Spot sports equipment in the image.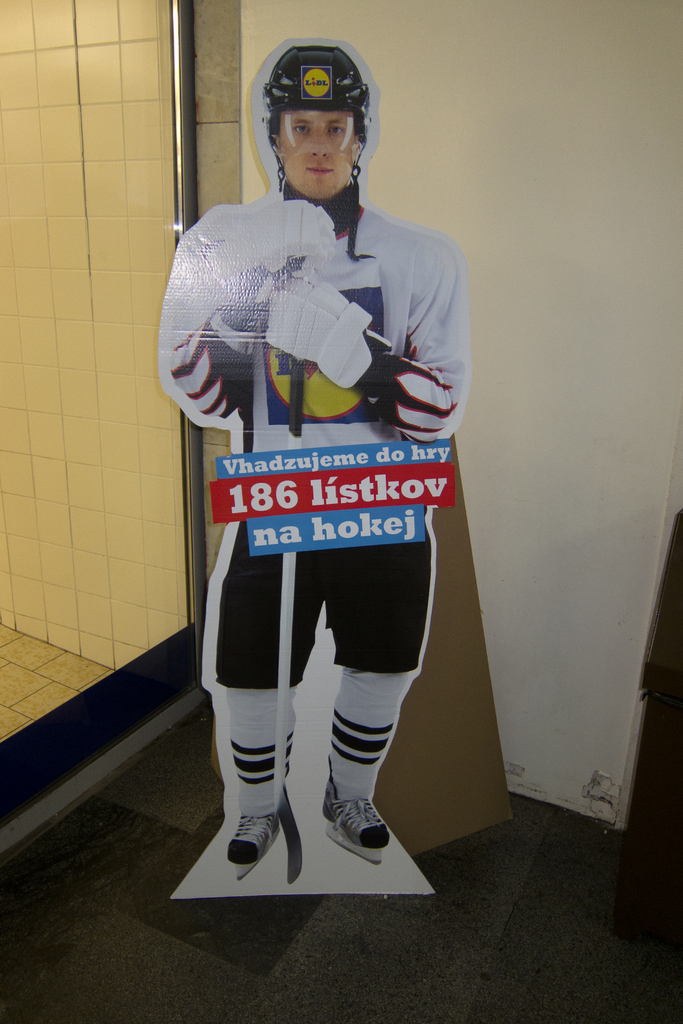
sports equipment found at Rect(259, 273, 391, 394).
